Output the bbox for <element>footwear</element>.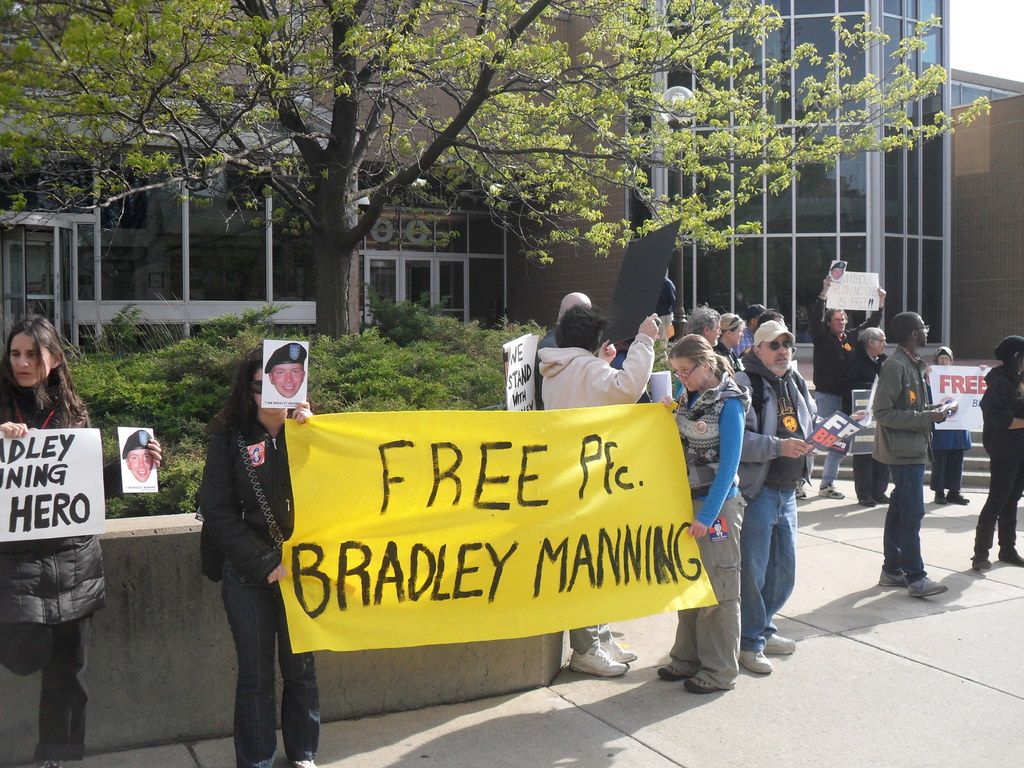
(951, 493, 968, 506).
